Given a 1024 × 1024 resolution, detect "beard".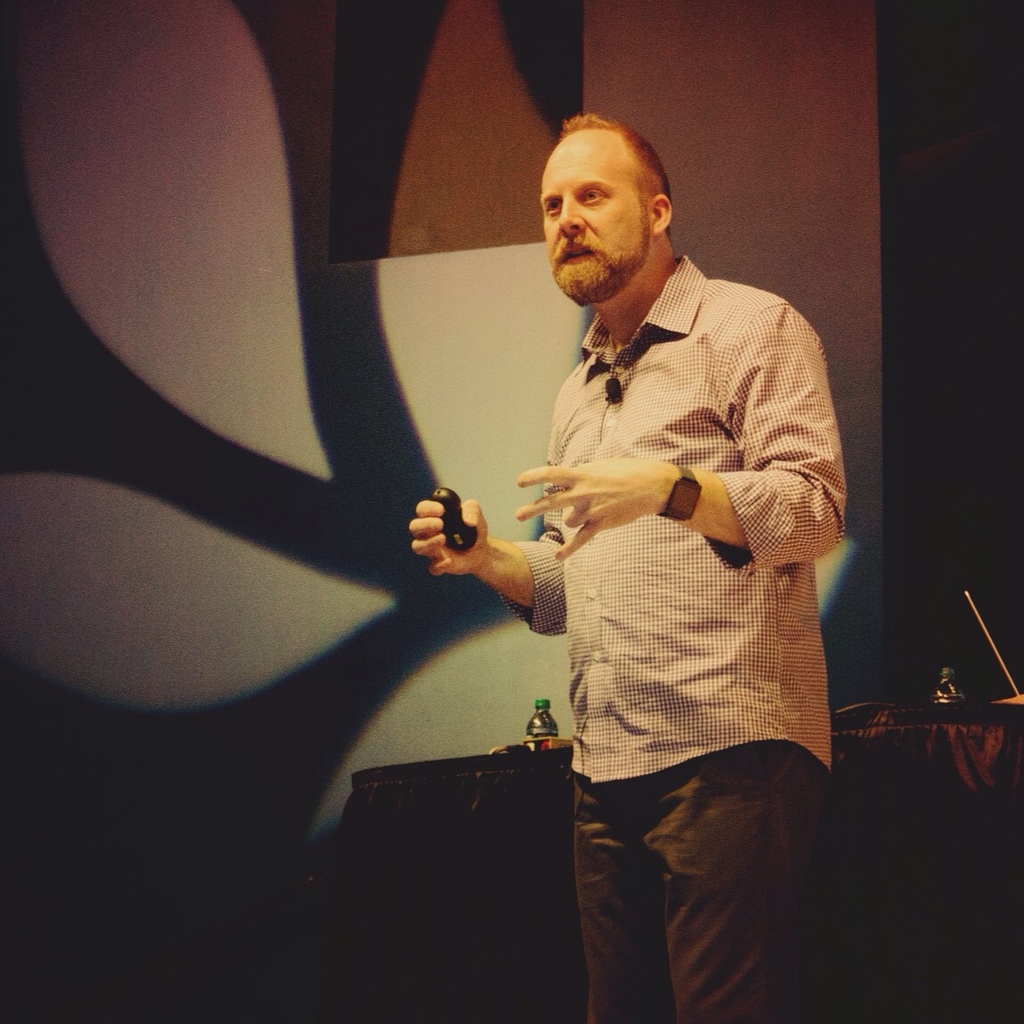
550,219,652,310.
